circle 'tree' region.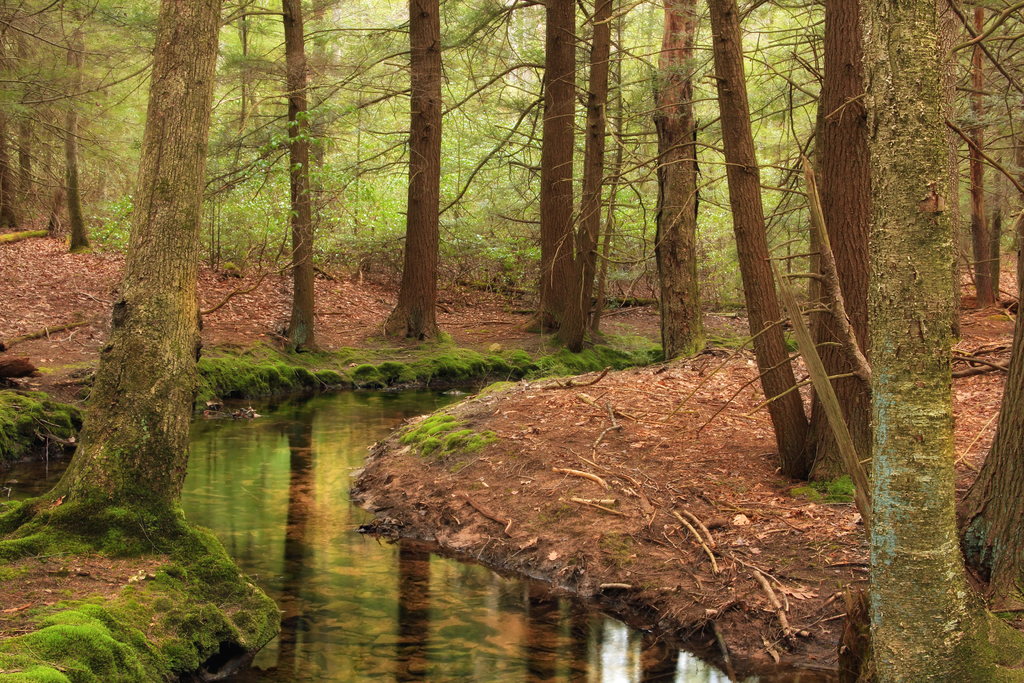
Region: bbox=[36, 19, 238, 558].
